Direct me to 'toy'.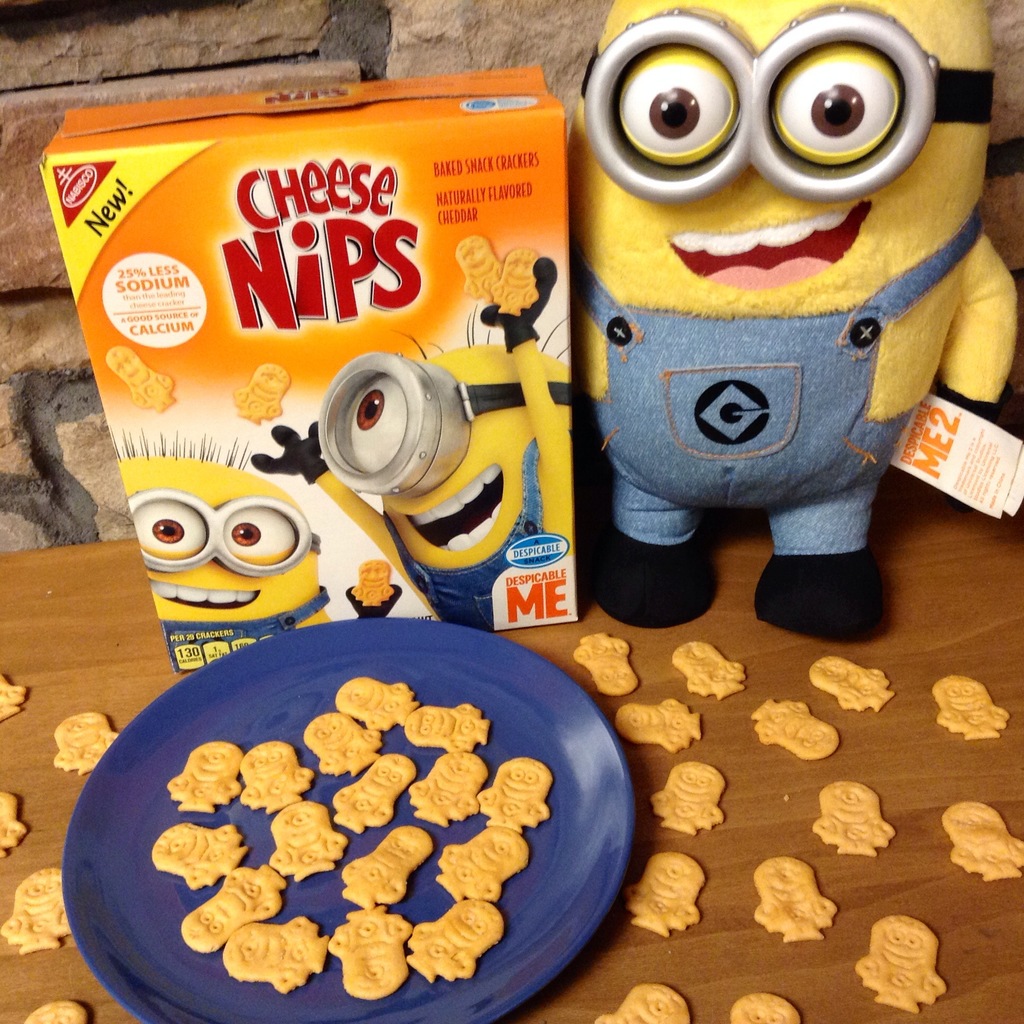
Direction: 558 31 979 601.
